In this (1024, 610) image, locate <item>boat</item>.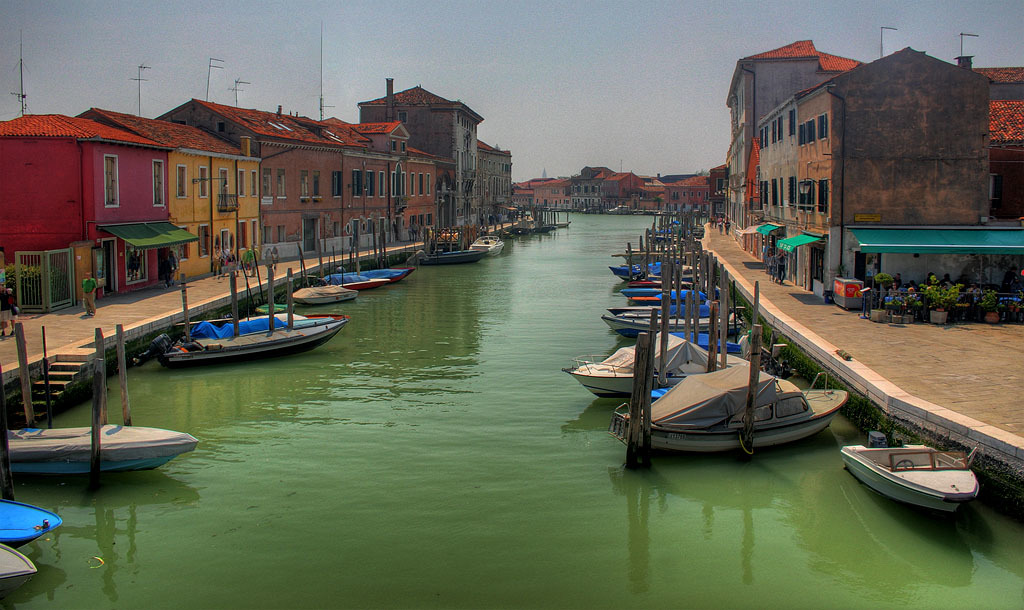
Bounding box: pyautogui.locateOnScreen(289, 283, 362, 305).
